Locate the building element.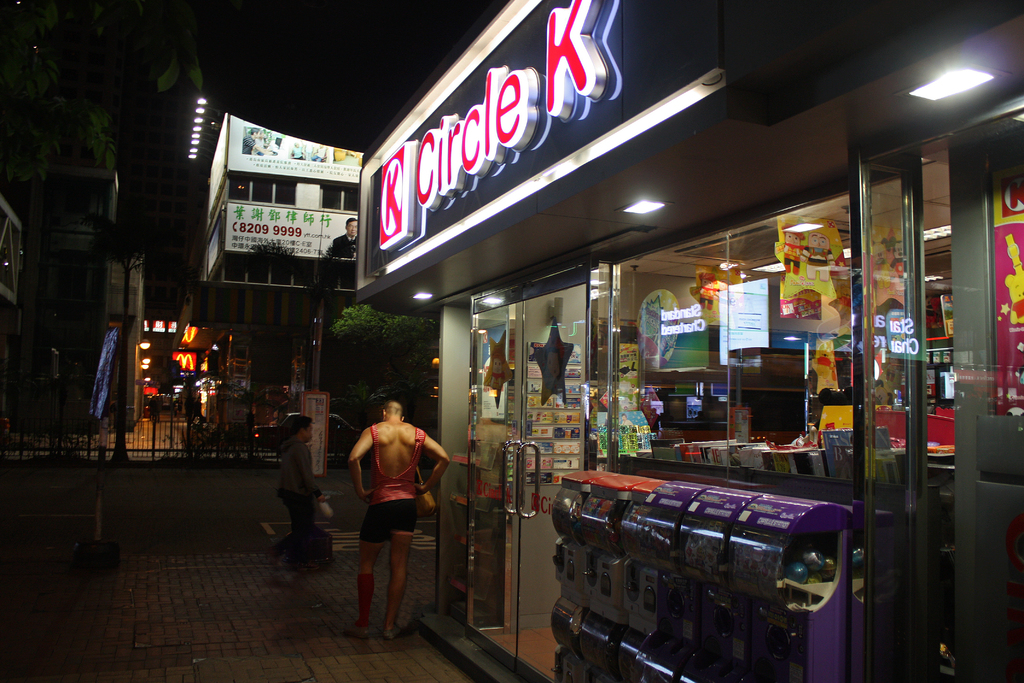
Element bbox: 0,99,147,449.
